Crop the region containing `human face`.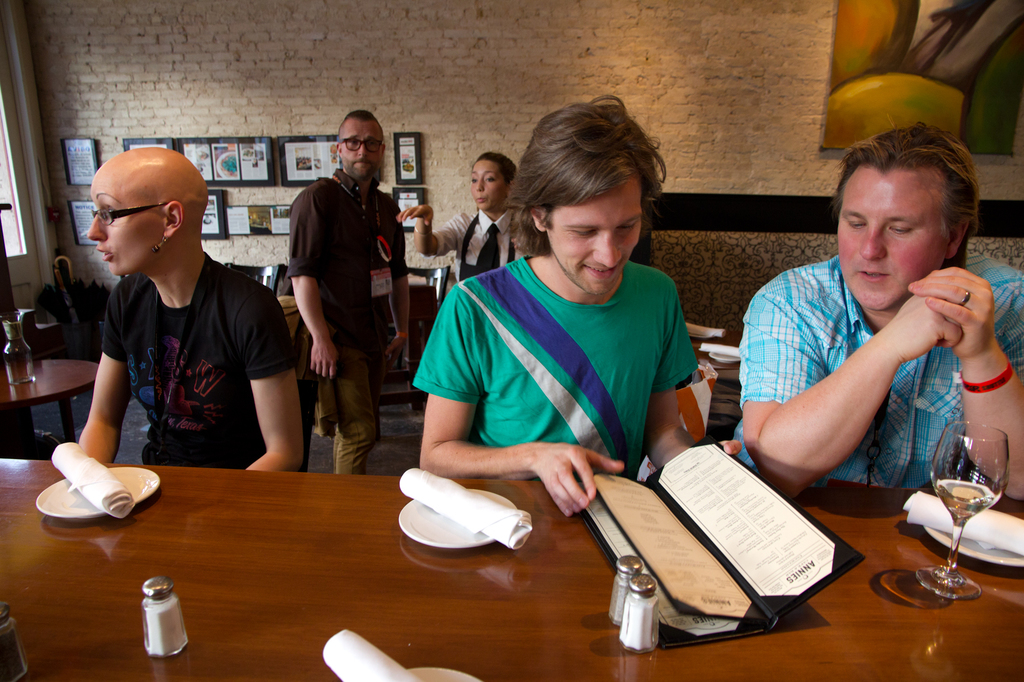
Crop region: bbox=(545, 185, 641, 292).
